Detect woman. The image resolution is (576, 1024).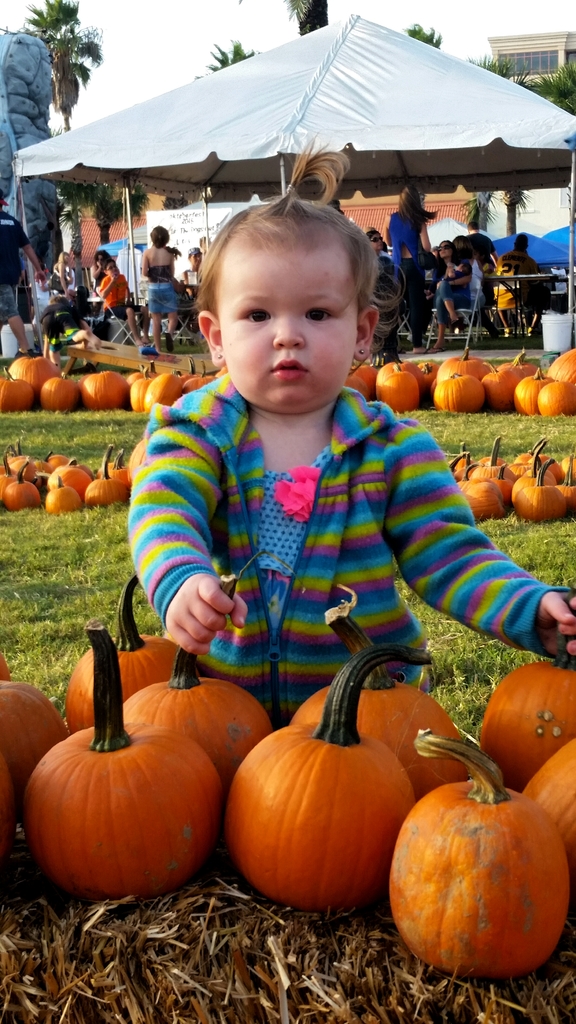
select_region(52, 246, 78, 297).
